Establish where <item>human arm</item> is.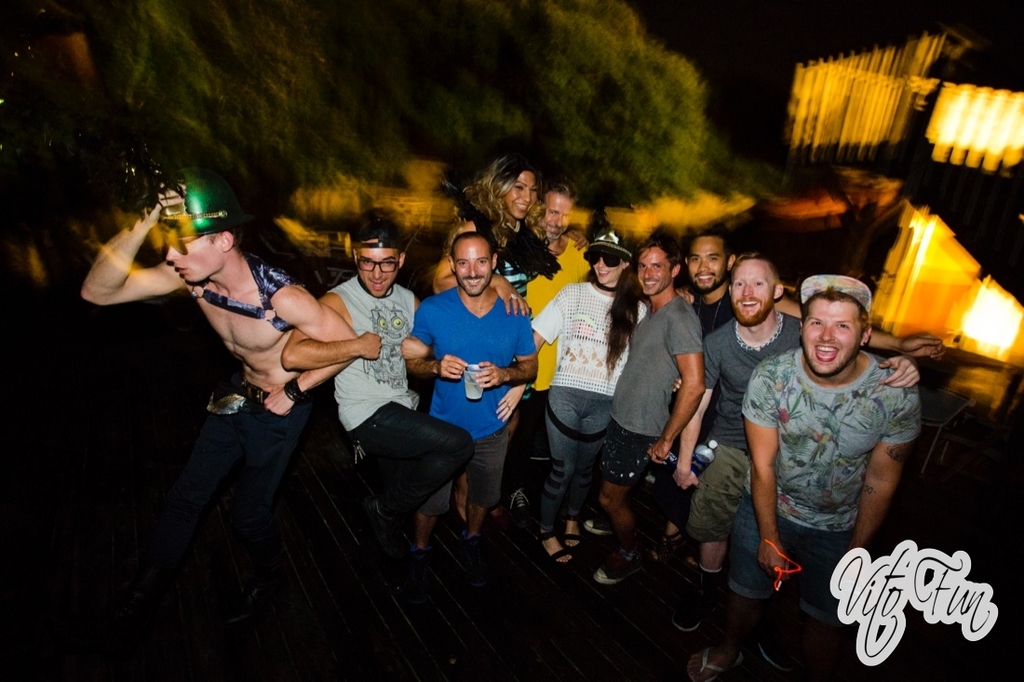
Established at <bbox>569, 226, 592, 255</bbox>.
